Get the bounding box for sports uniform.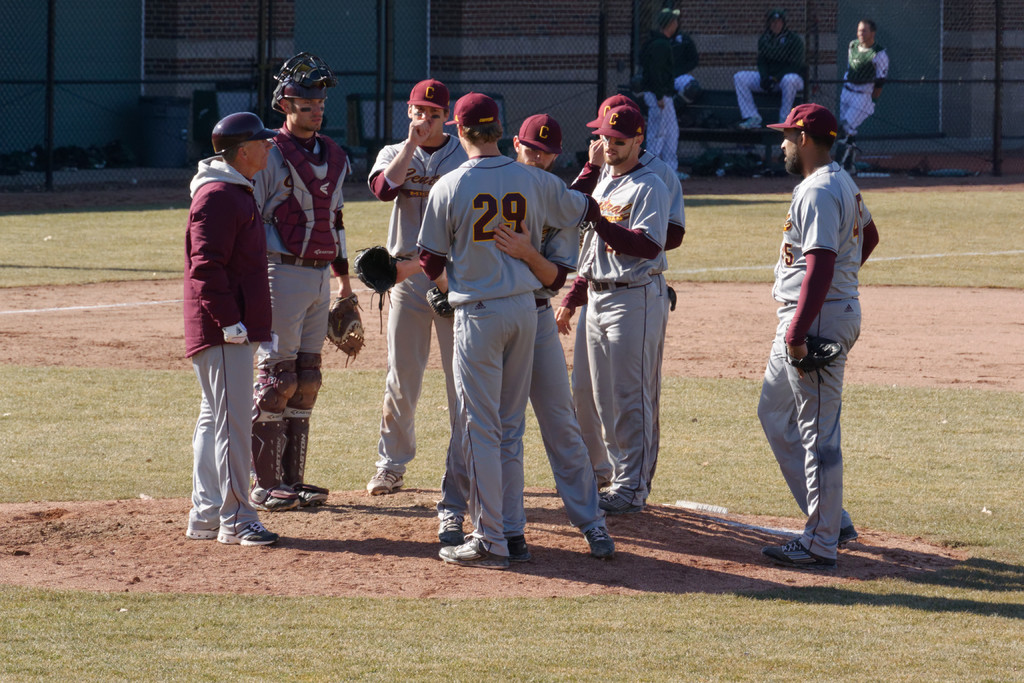
(x1=730, y1=13, x2=803, y2=153).
